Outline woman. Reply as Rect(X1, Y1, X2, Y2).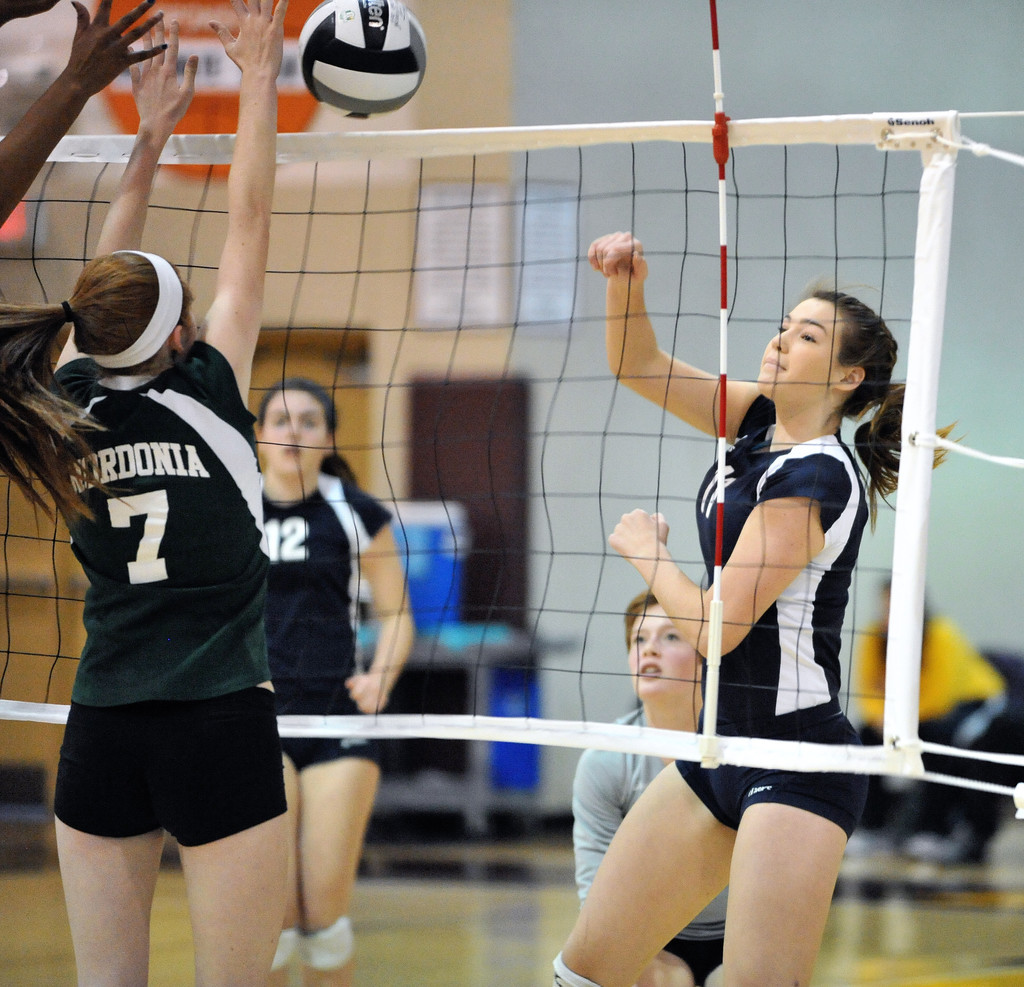
Rect(248, 370, 419, 986).
